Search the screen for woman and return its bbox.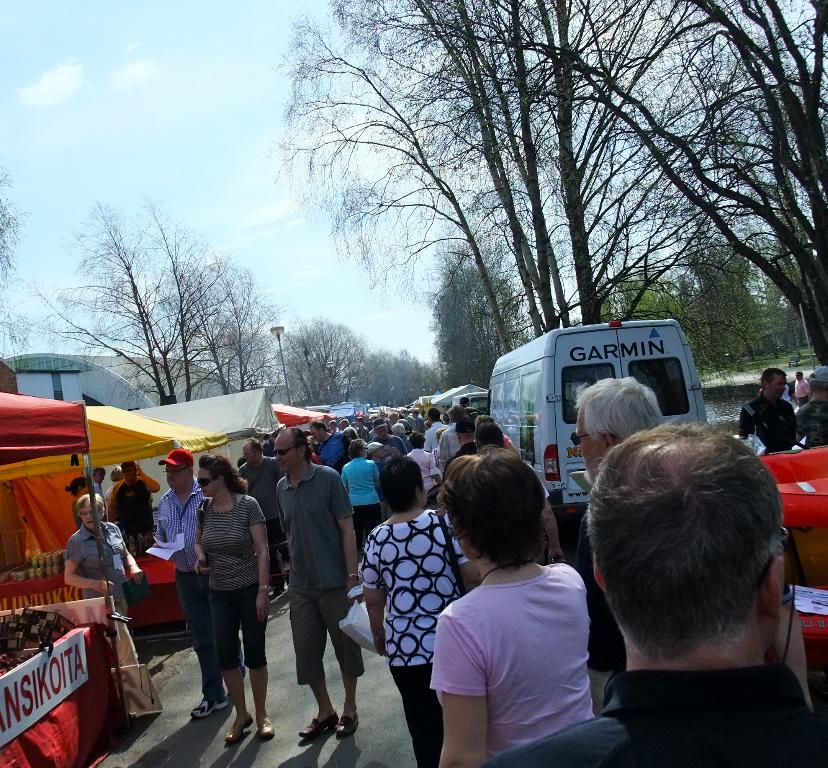
Found: locate(65, 493, 144, 672).
